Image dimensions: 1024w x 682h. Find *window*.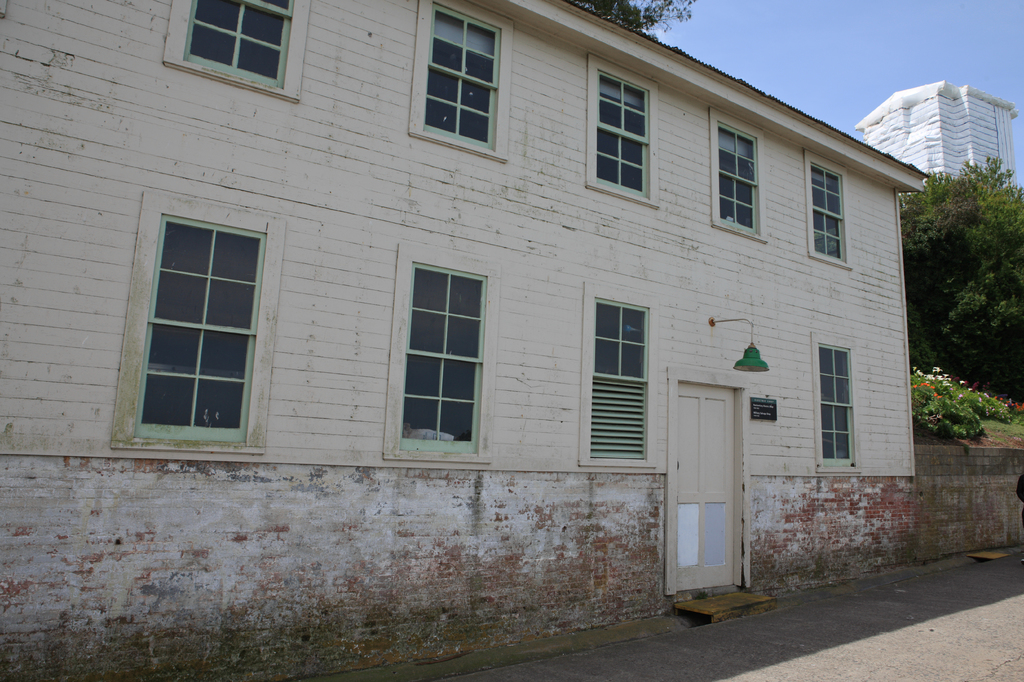
Rect(817, 342, 854, 467).
